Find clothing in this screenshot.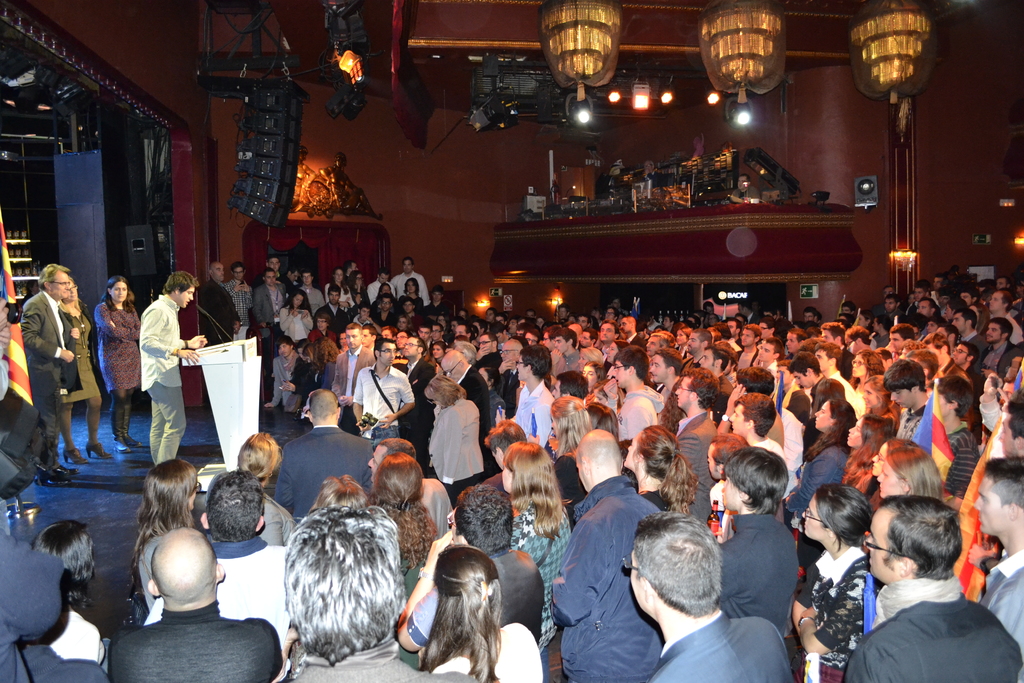
The bounding box for clothing is 797,550,872,672.
